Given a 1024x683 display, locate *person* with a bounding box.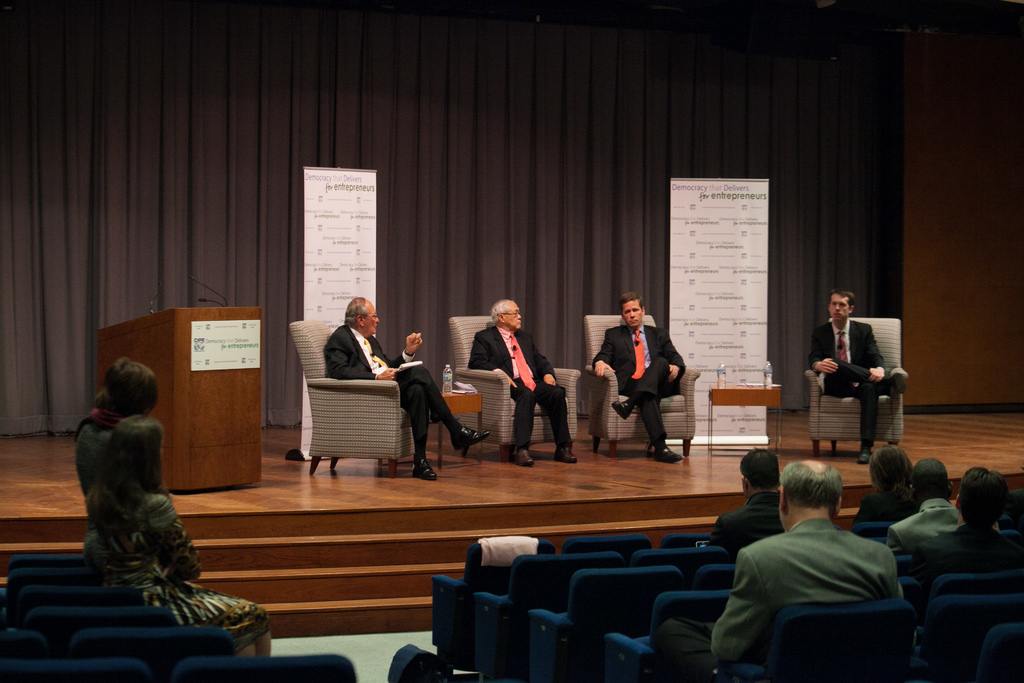
Located: (321,294,500,486).
